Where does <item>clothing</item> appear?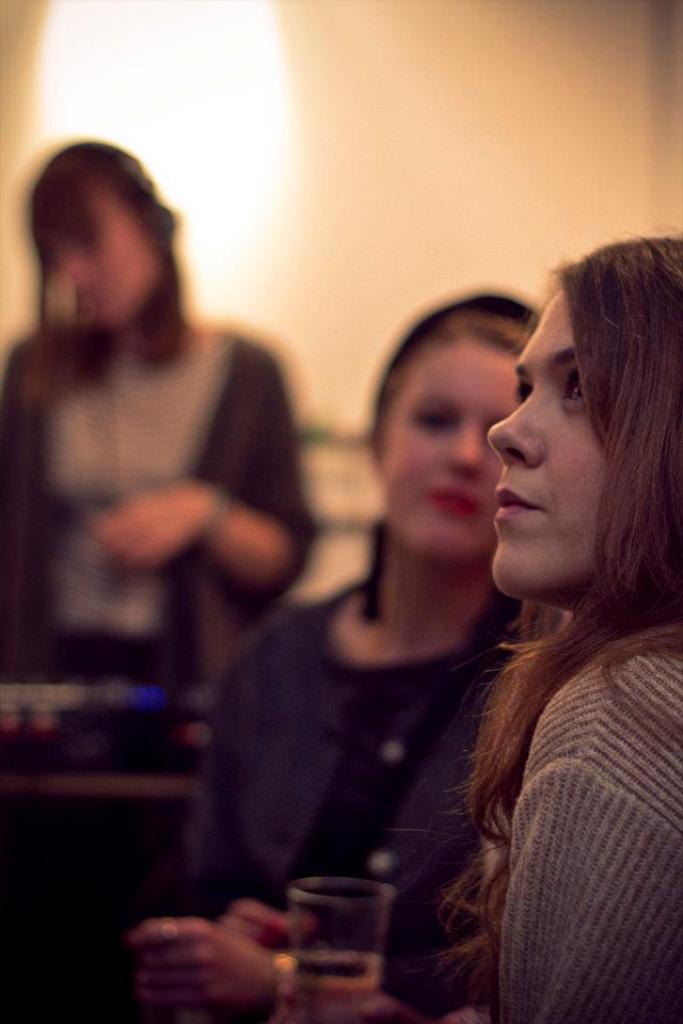
Appears at select_region(171, 565, 537, 967).
